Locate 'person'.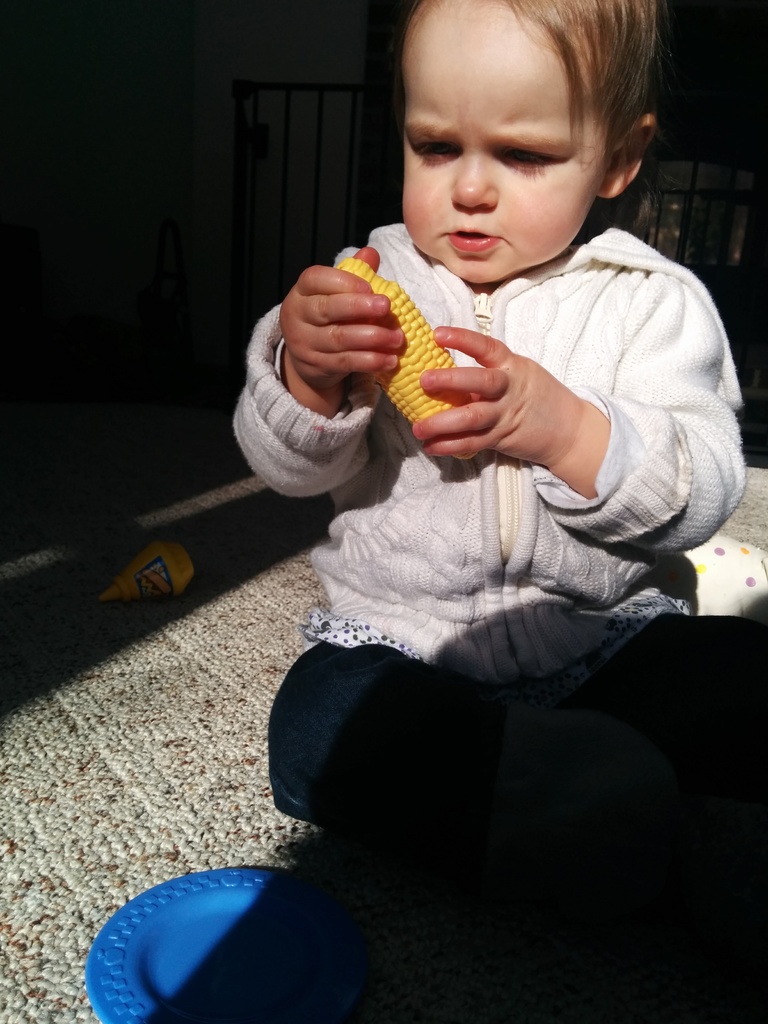
Bounding box: bbox=[222, 0, 746, 911].
